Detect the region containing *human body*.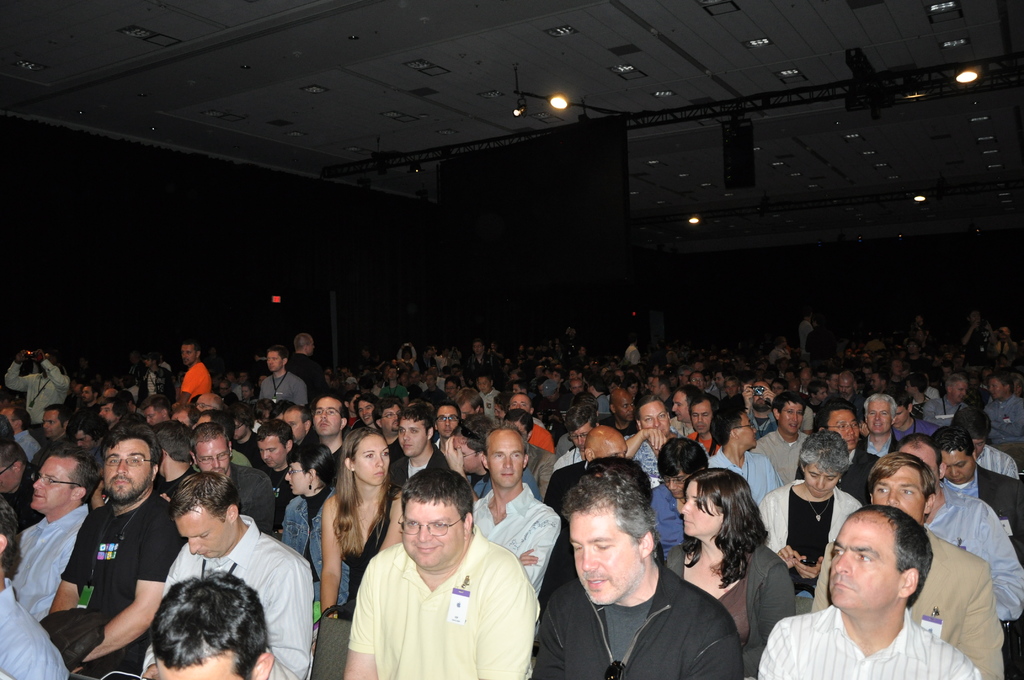
{"x1": 65, "y1": 381, "x2": 95, "y2": 426}.
